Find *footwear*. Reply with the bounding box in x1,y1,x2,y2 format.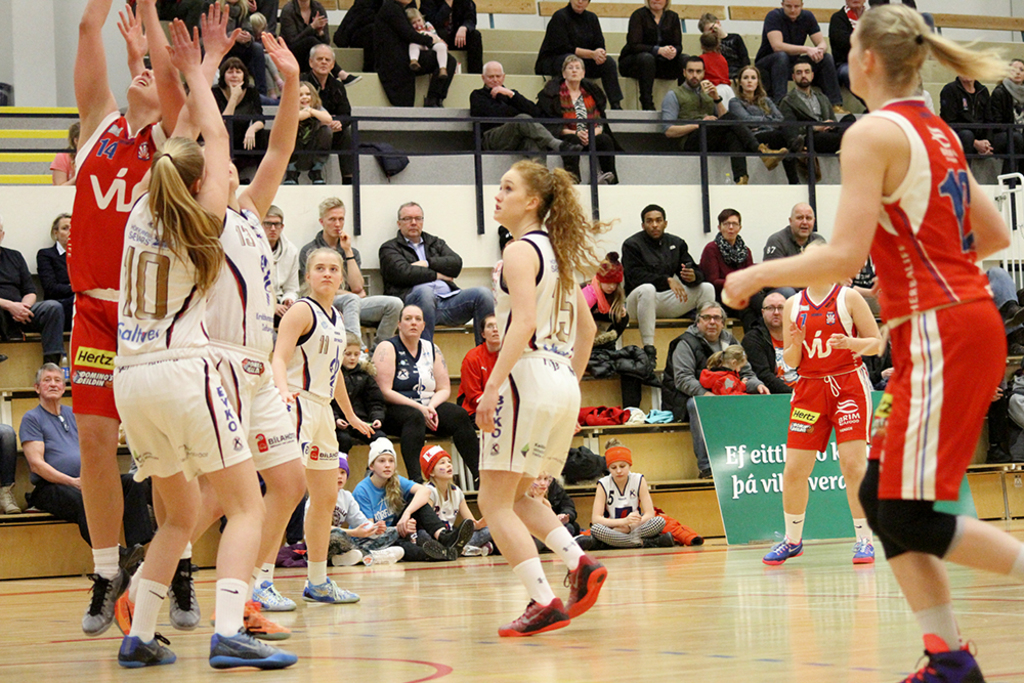
654,531,674,548.
